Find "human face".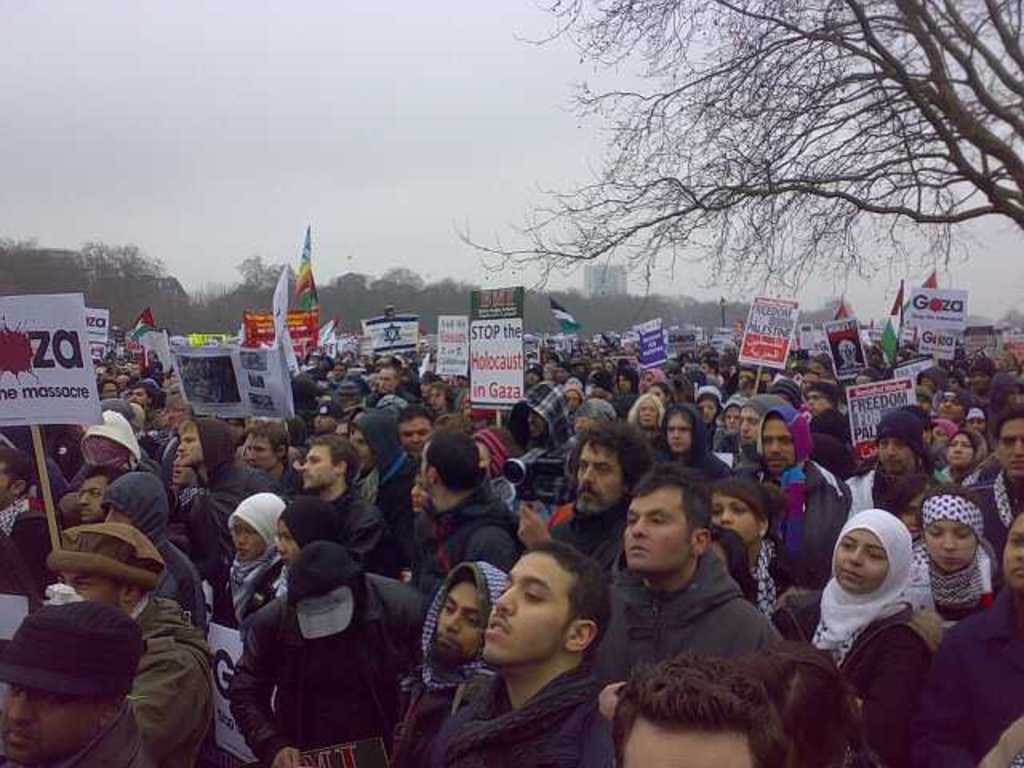
<region>832, 530, 891, 595</region>.
